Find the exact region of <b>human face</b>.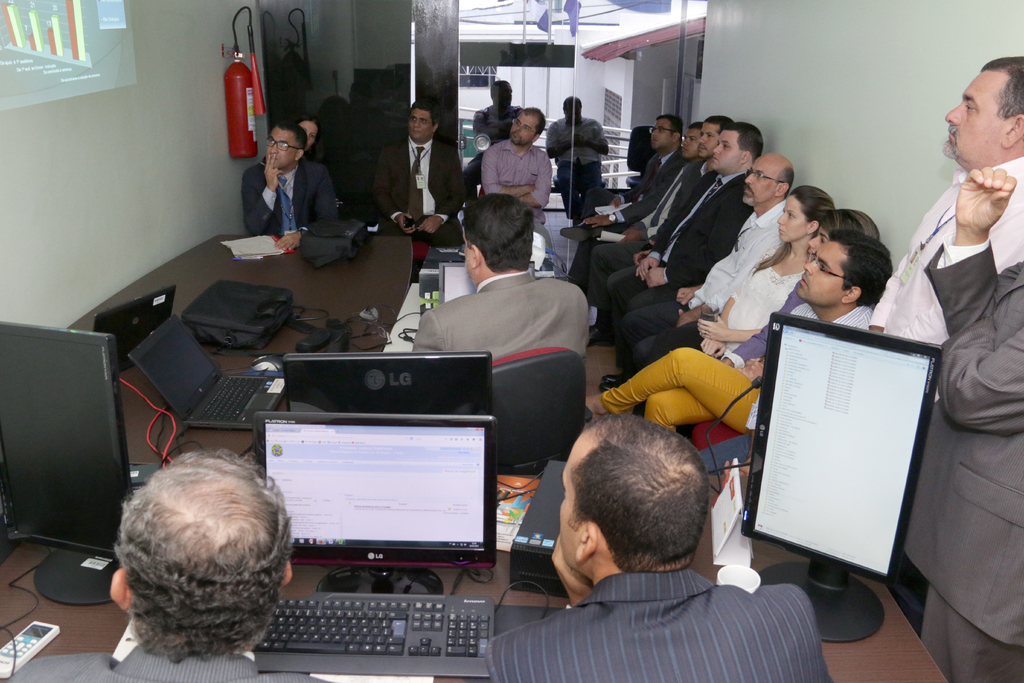
Exact region: (x1=698, y1=124, x2=717, y2=158).
